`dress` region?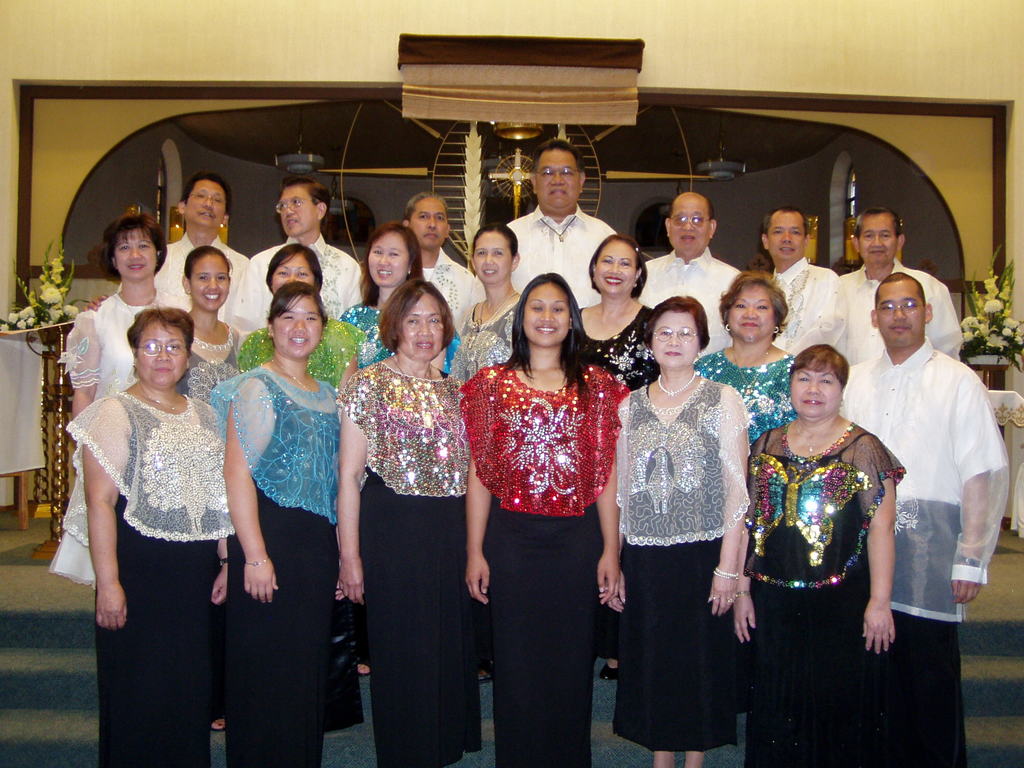
box=[340, 356, 484, 767]
